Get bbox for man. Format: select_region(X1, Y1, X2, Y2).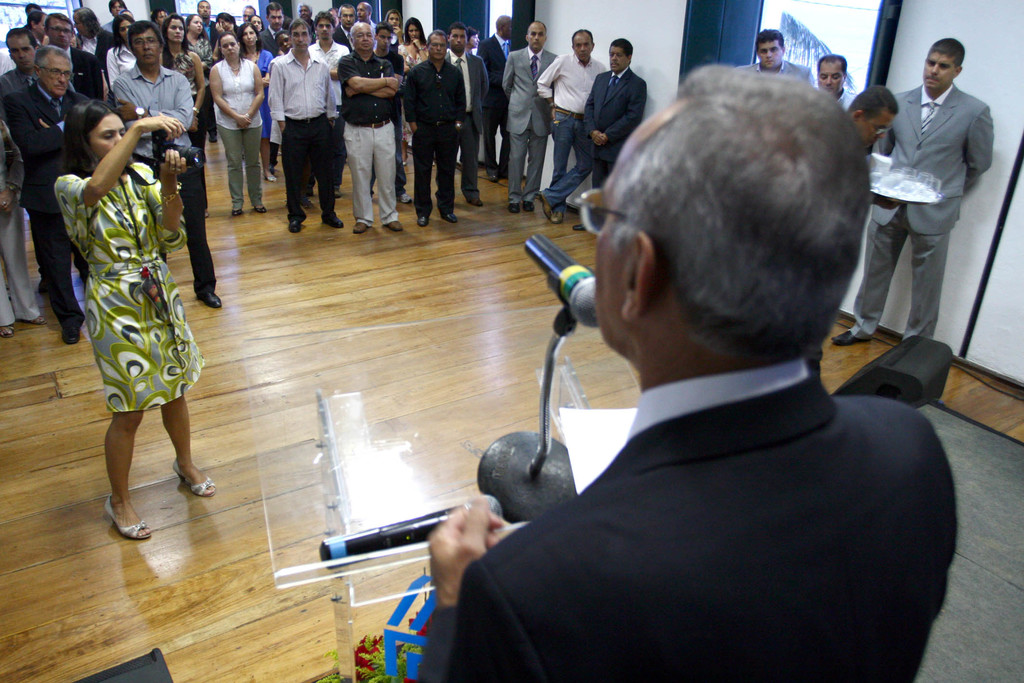
select_region(107, 0, 131, 28).
